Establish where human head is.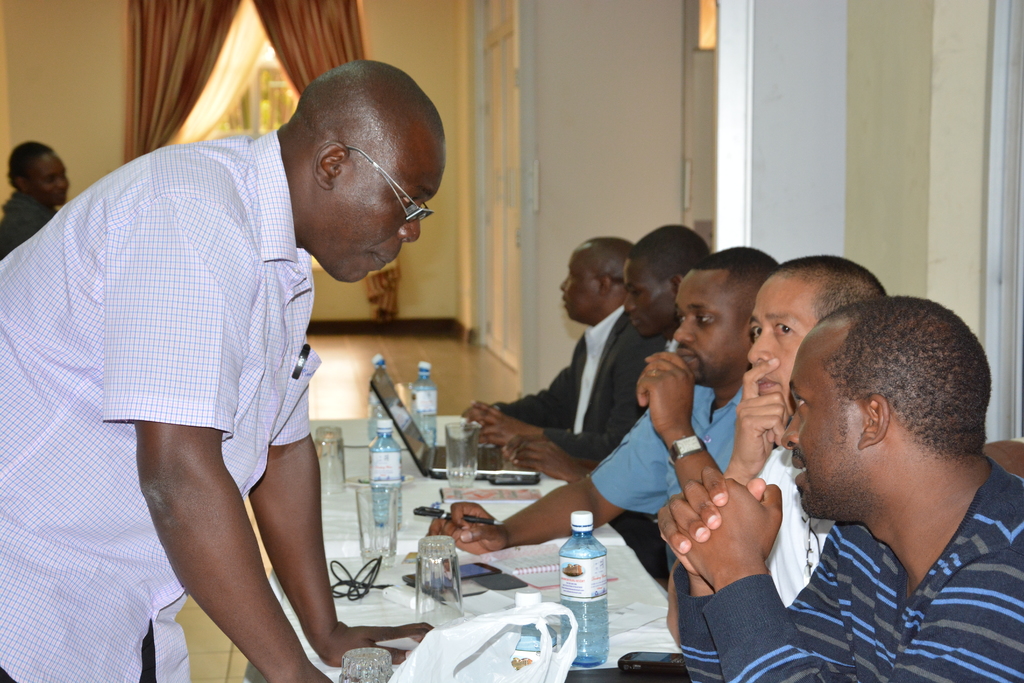
Established at l=5, t=143, r=72, b=206.
